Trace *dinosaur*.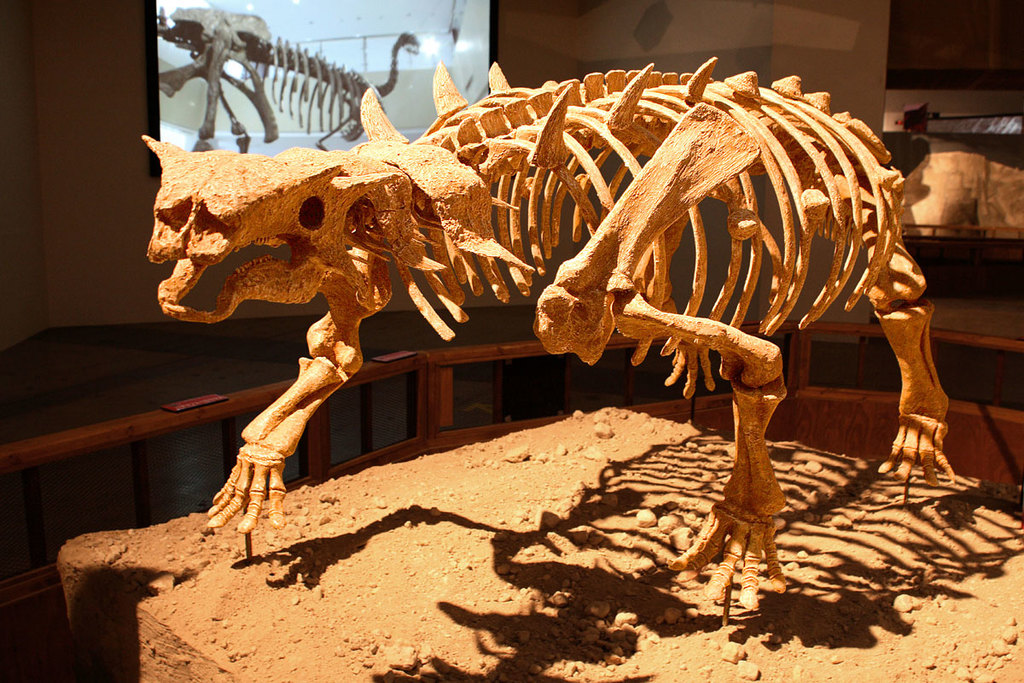
Traced to (left=154, top=3, right=418, bottom=152).
